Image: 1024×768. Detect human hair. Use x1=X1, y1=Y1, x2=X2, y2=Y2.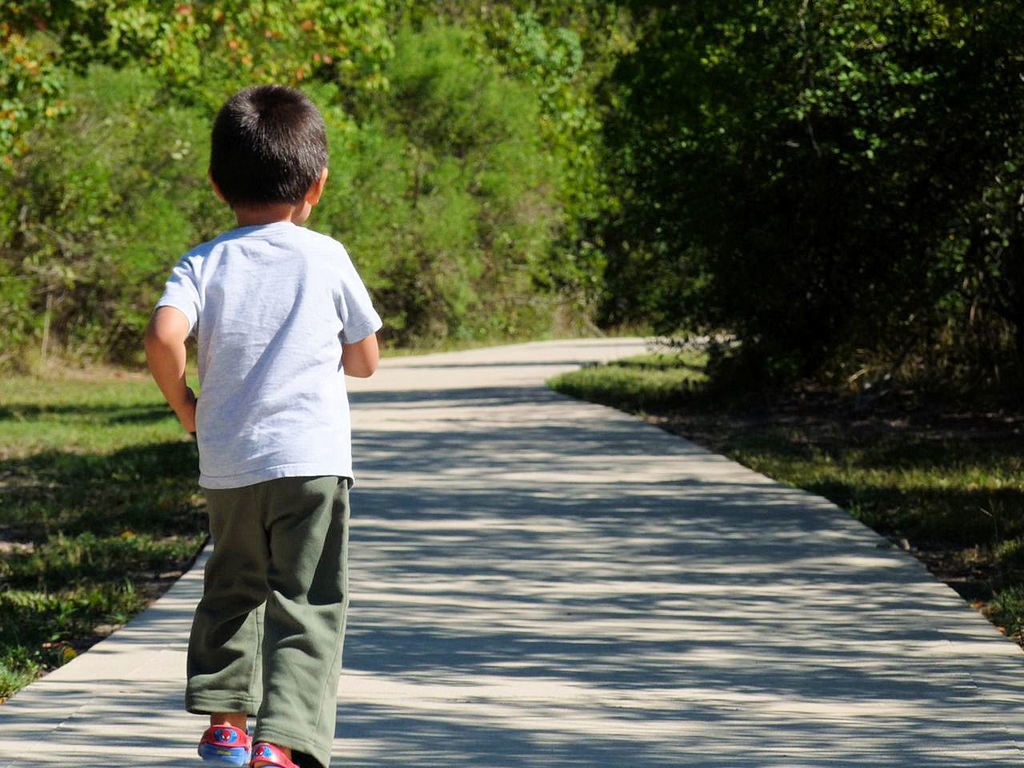
x1=191, y1=82, x2=323, y2=231.
